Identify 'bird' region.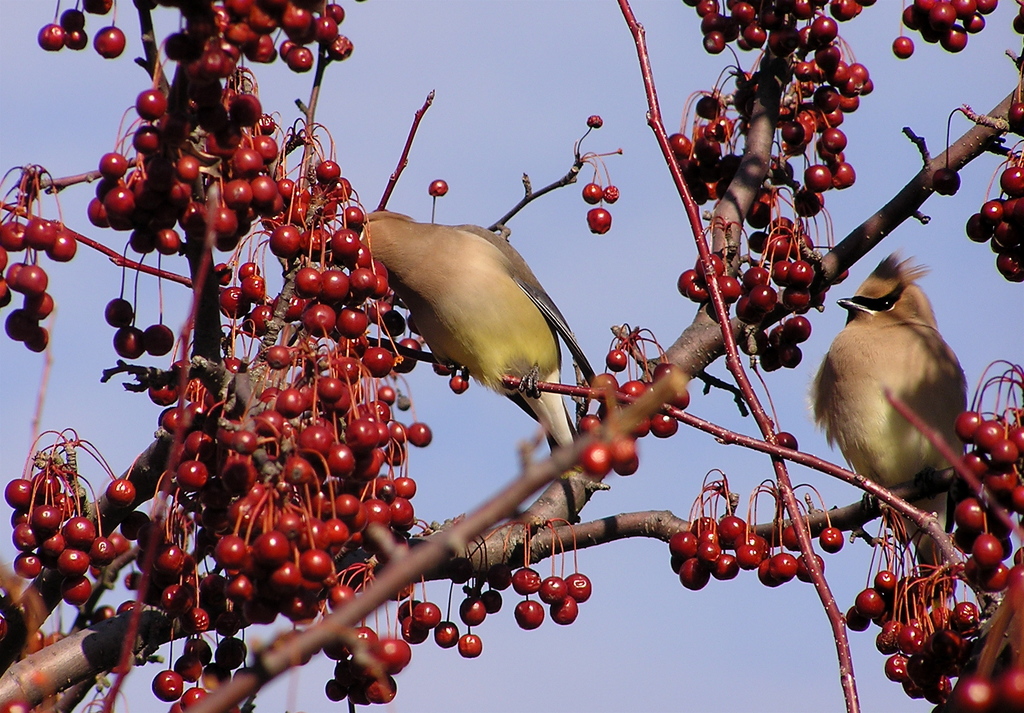
Region: (left=307, top=207, right=612, bottom=466).
